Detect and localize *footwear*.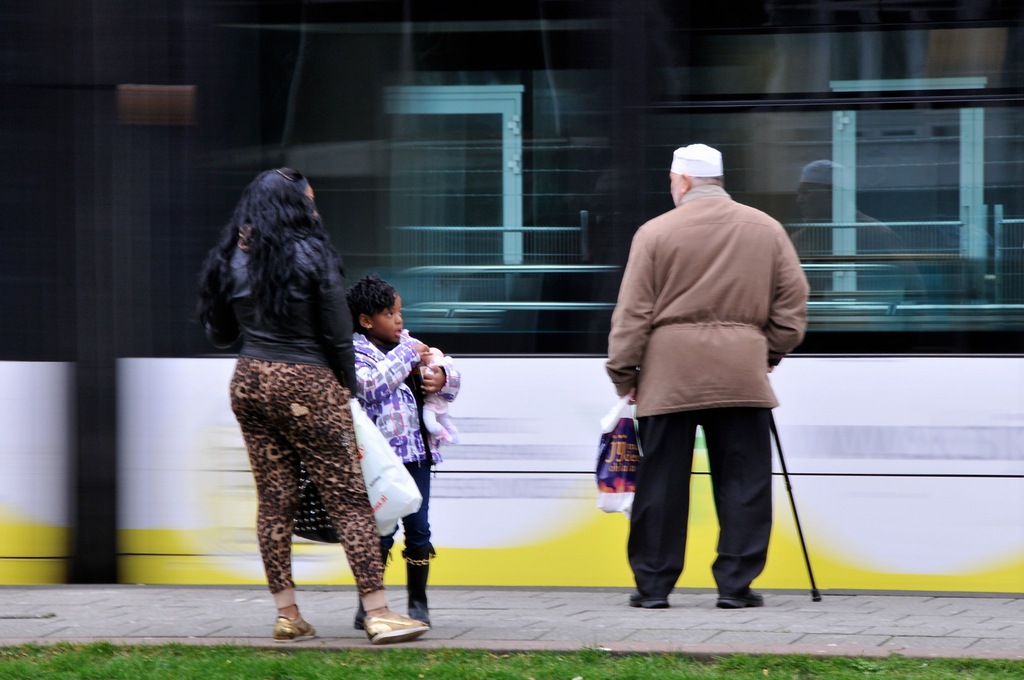
Localized at <region>402, 551, 435, 626</region>.
